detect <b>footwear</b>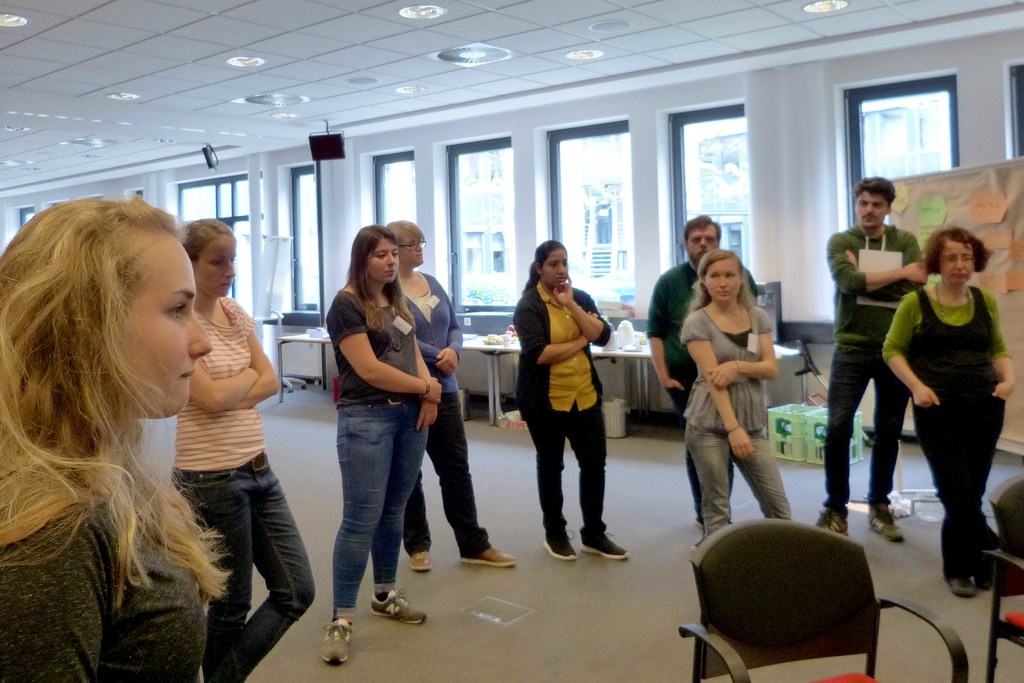
left=948, top=571, right=976, bottom=597
